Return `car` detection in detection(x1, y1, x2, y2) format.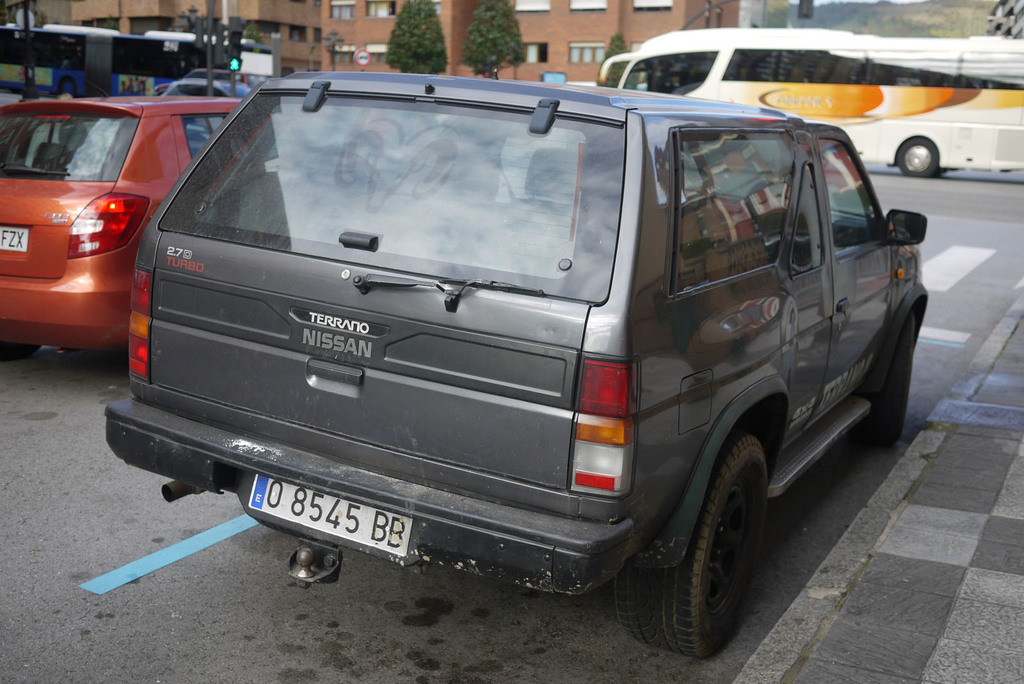
detection(97, 67, 938, 662).
